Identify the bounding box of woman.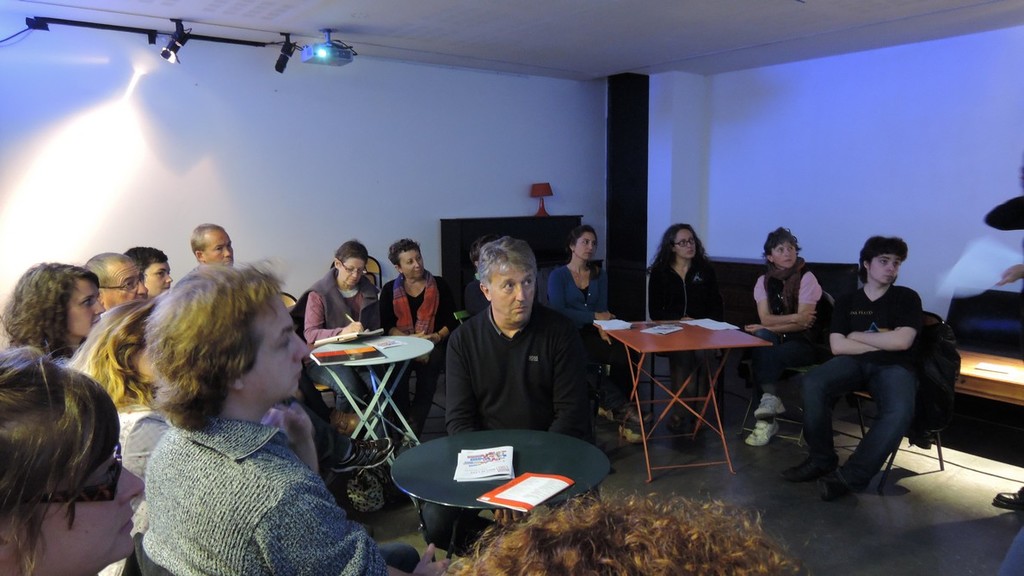
55,294,322,543.
